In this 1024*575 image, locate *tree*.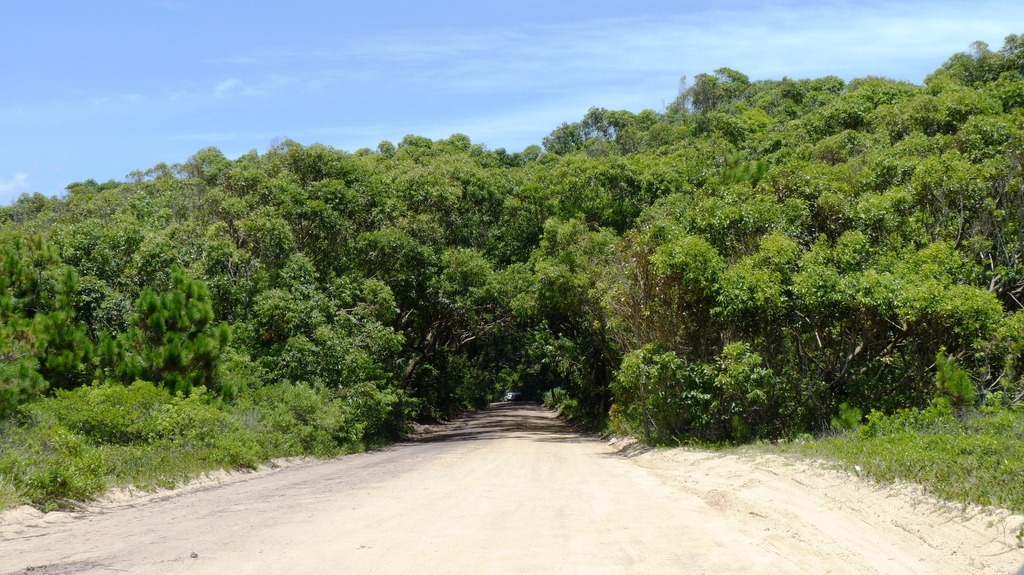
Bounding box: x1=0 y1=197 x2=134 y2=446.
